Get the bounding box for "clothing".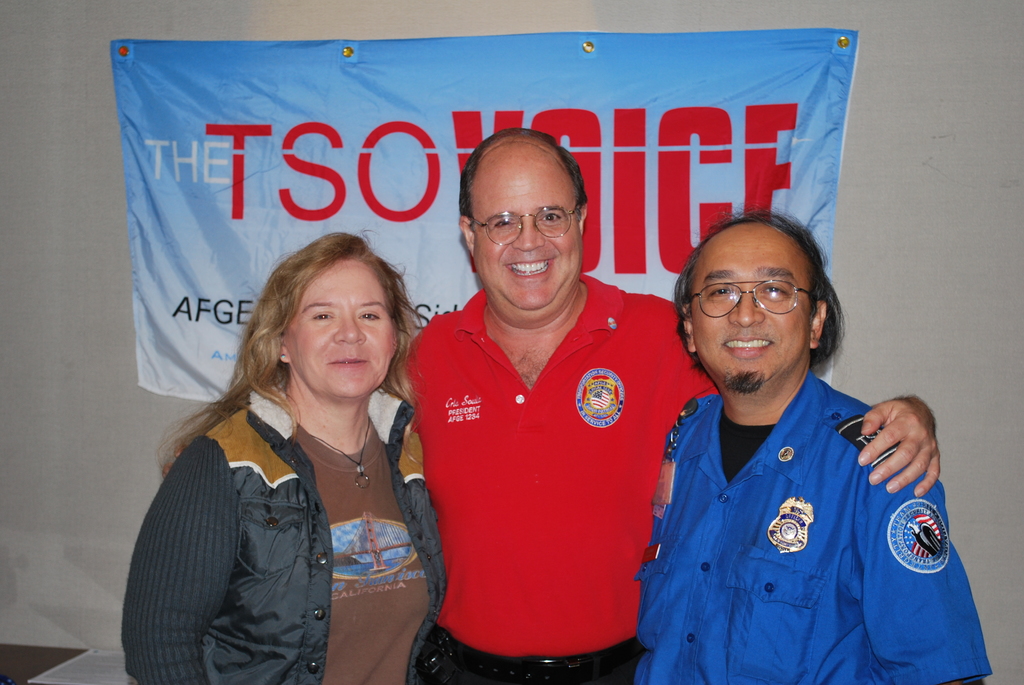
401:265:687:661.
